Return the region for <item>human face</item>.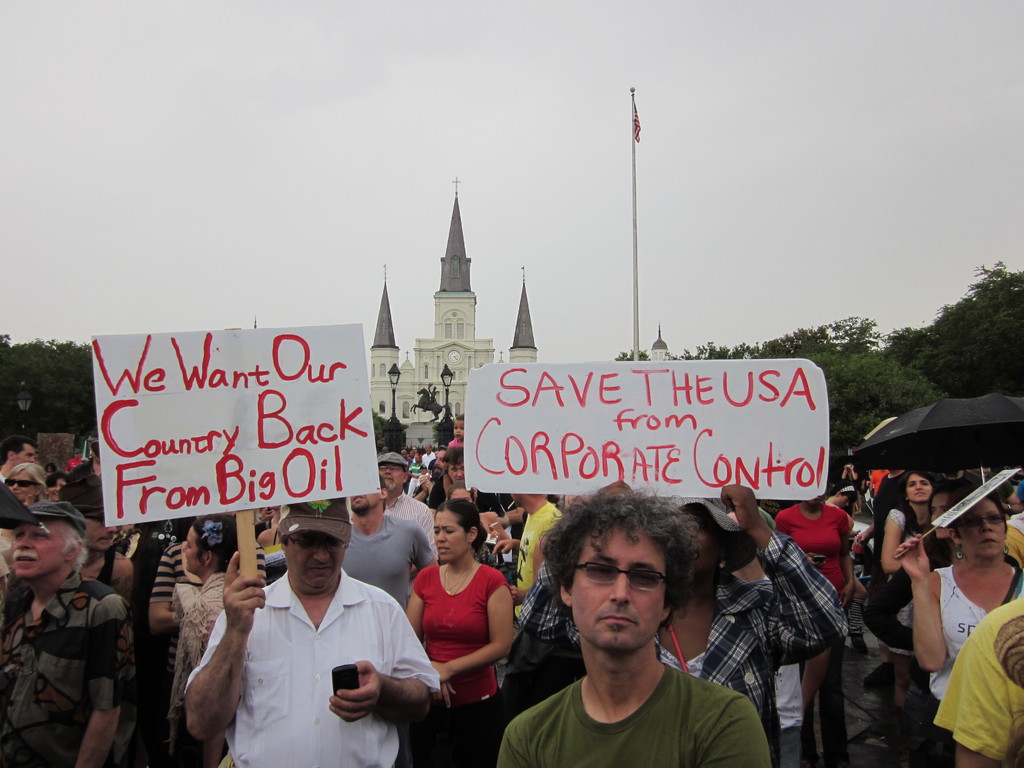
(570,515,666,650).
